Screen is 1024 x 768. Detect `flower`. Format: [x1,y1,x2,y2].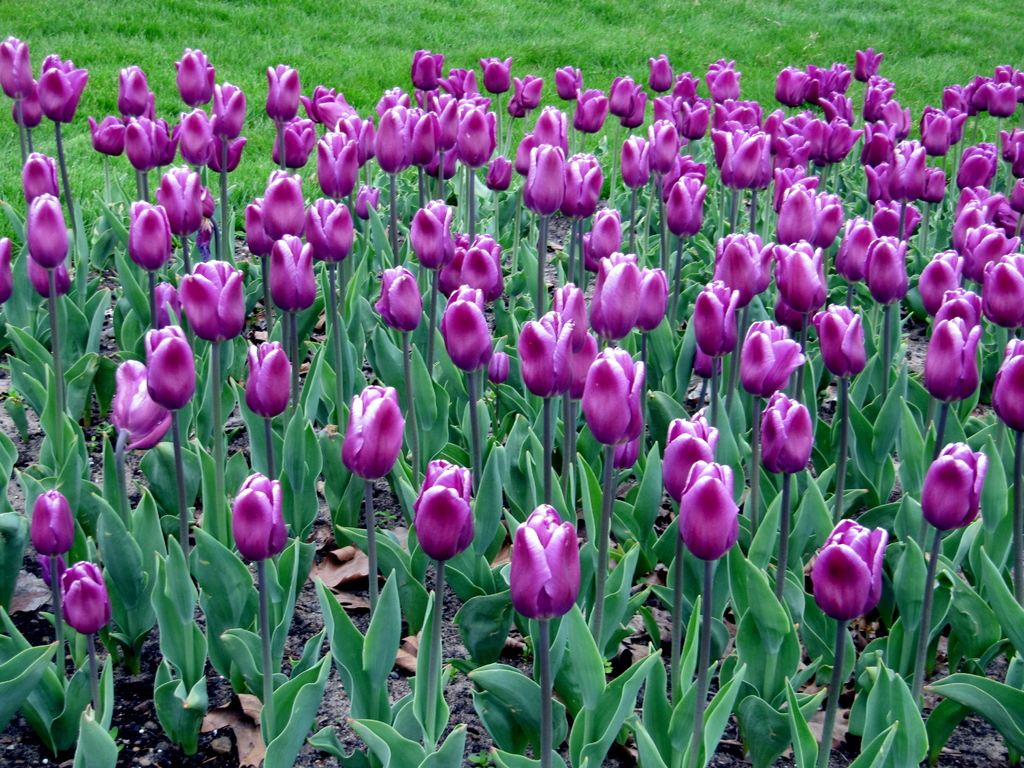
[812,303,866,378].
